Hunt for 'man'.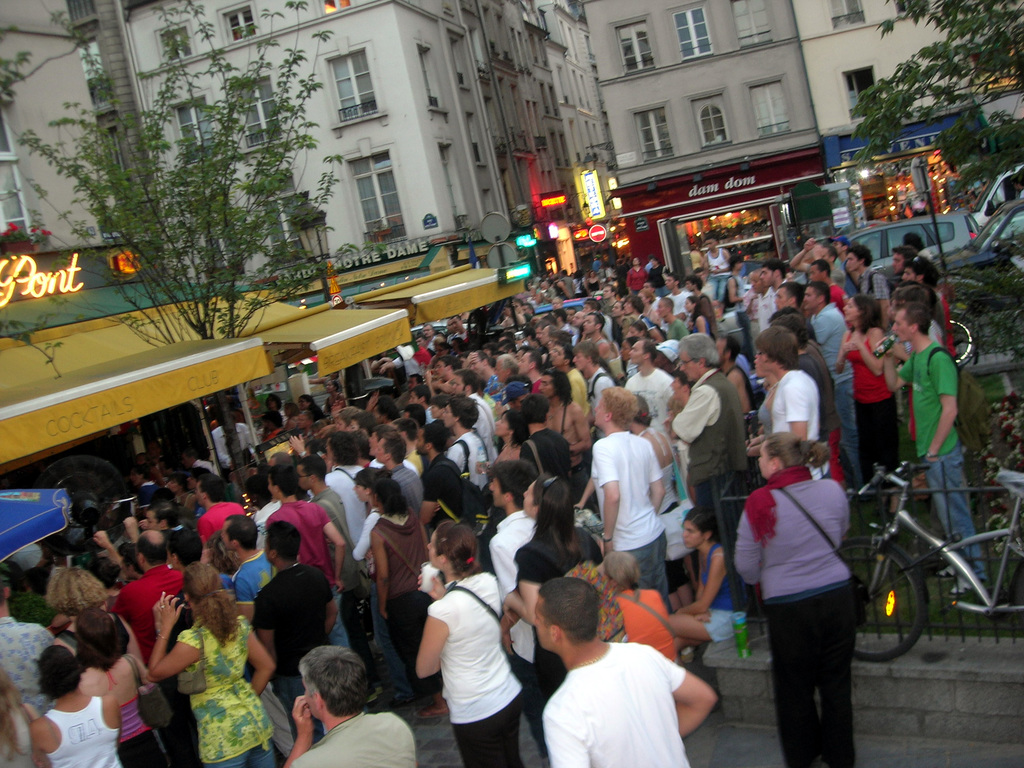
Hunted down at l=655, t=299, r=692, b=340.
